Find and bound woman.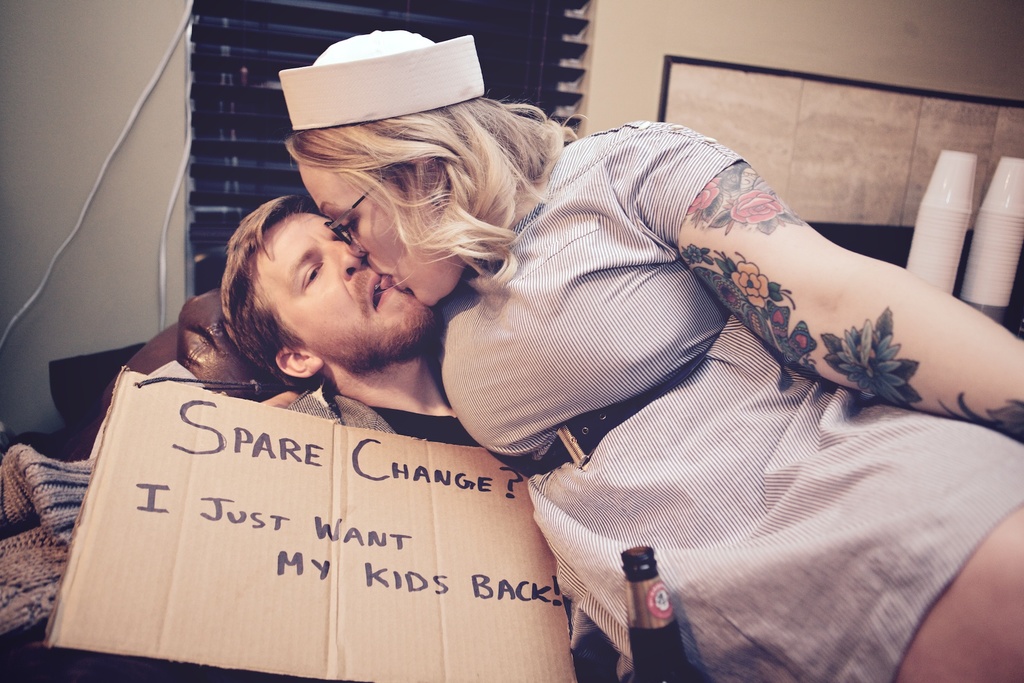
Bound: detection(309, 38, 1002, 662).
